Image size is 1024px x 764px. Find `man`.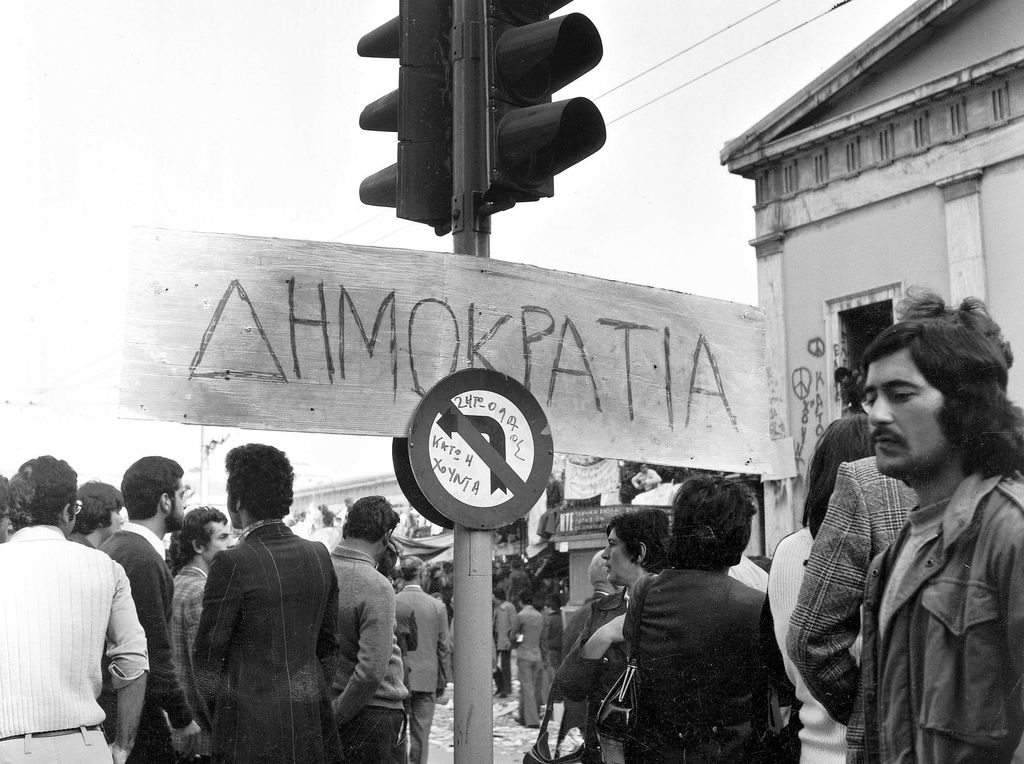
(x1=168, y1=501, x2=241, y2=761).
